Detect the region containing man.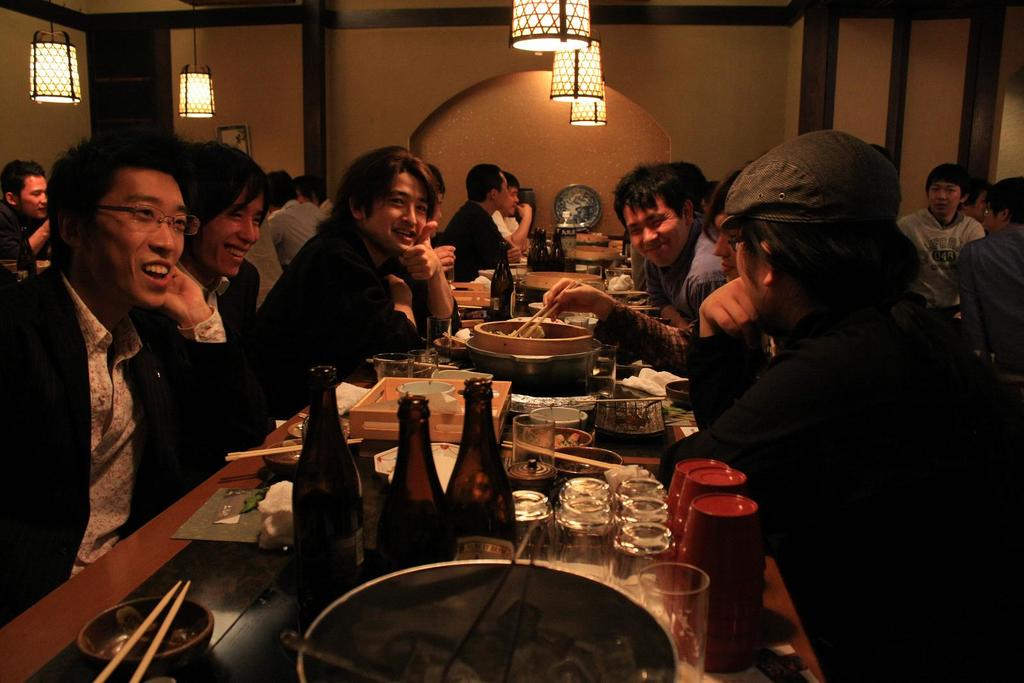
488:173:535:252.
